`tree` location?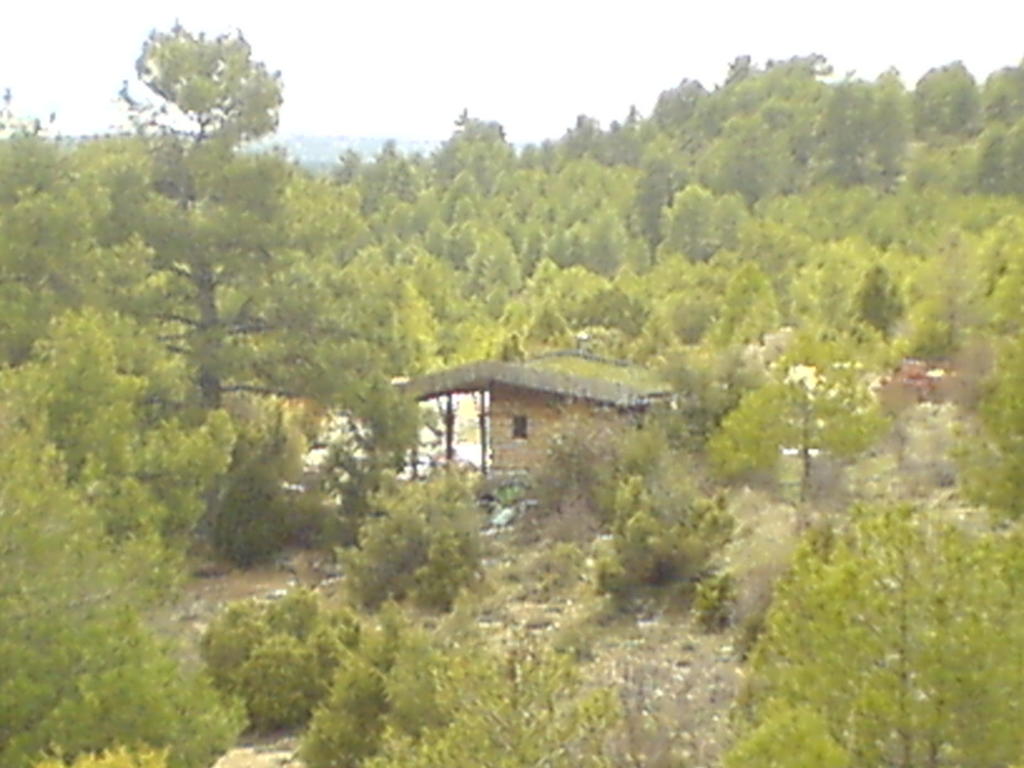
<box>721,492,1023,767</box>
